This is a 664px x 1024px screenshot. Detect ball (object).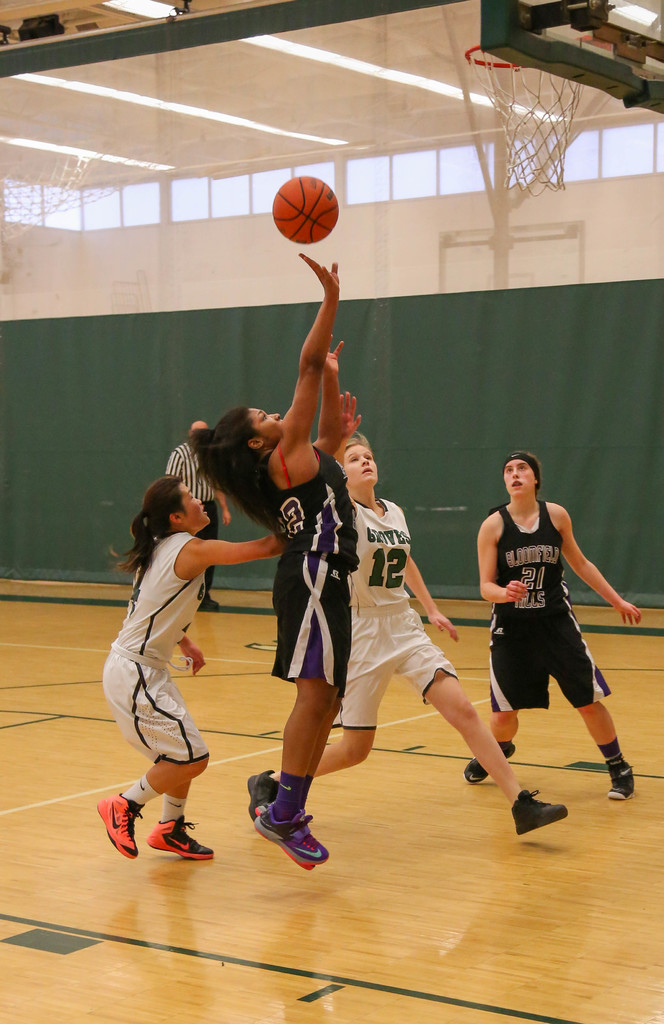
detection(274, 176, 337, 243).
